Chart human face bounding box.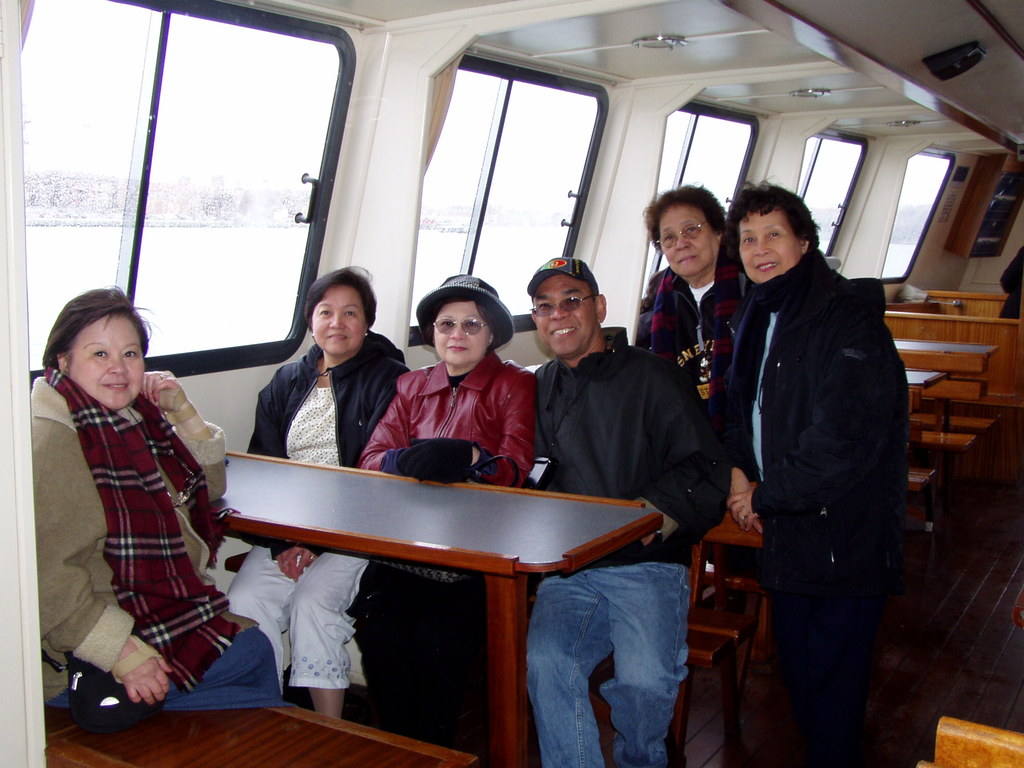
Charted: 307,285,368,355.
